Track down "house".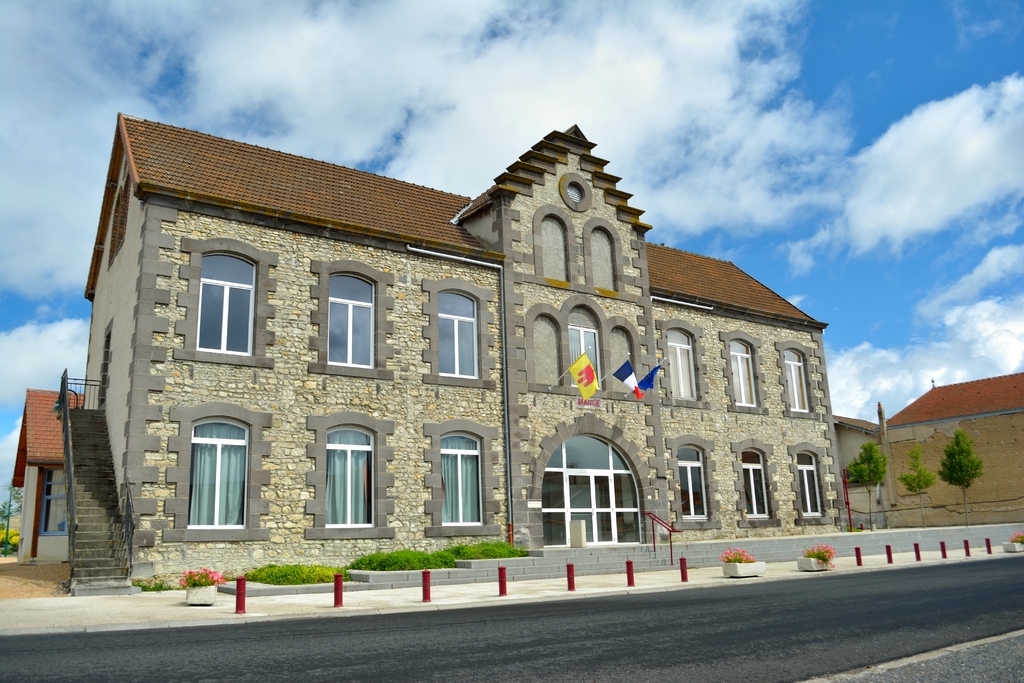
Tracked to box(834, 372, 1023, 530).
